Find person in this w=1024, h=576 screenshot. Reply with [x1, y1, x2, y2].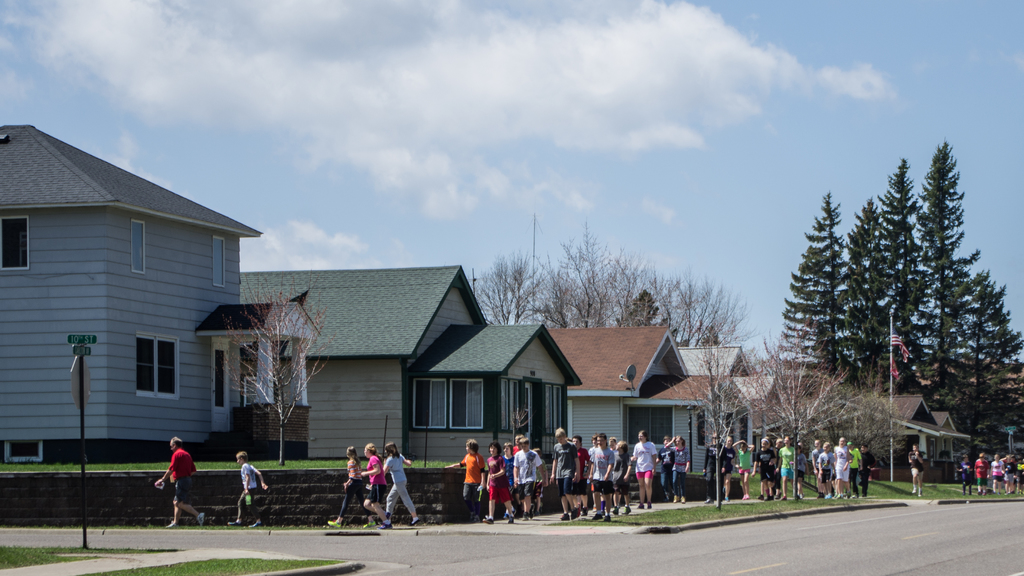
[331, 448, 366, 530].
